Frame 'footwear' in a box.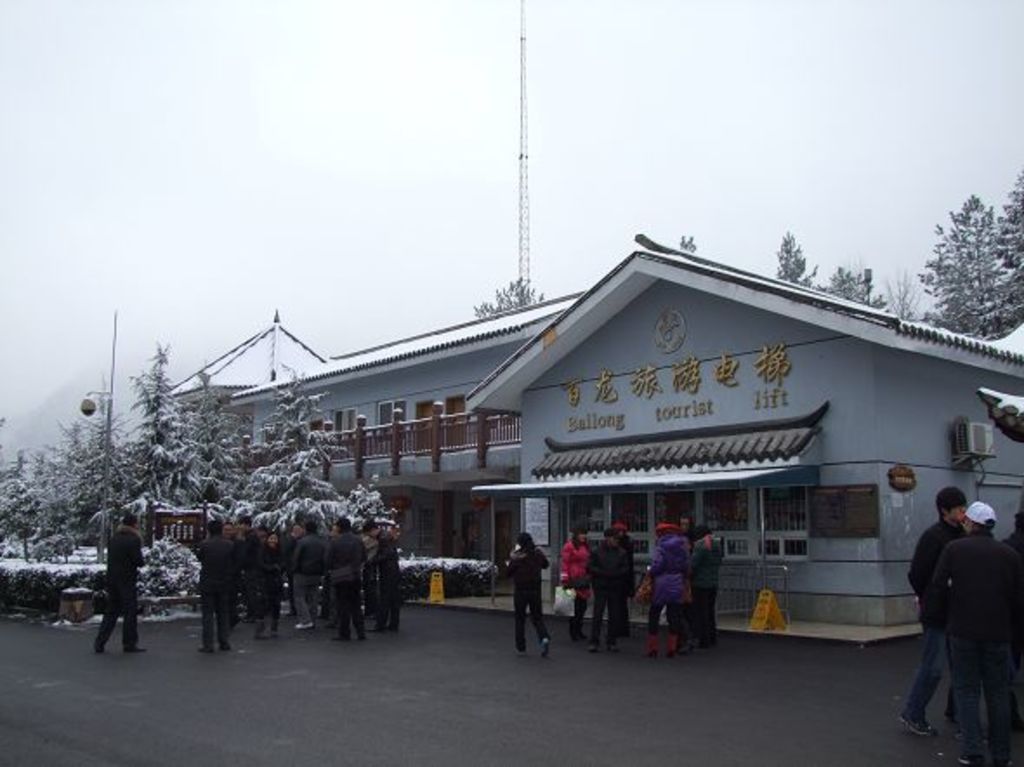
896/720/935/734.
